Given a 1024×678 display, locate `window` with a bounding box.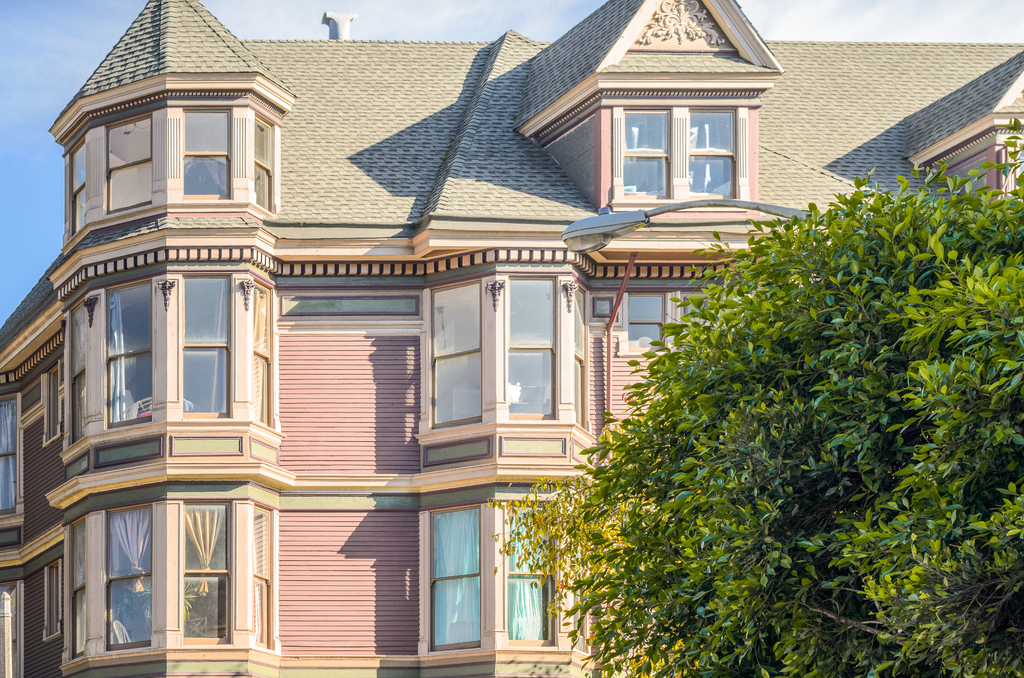
Located: detection(105, 505, 154, 650).
